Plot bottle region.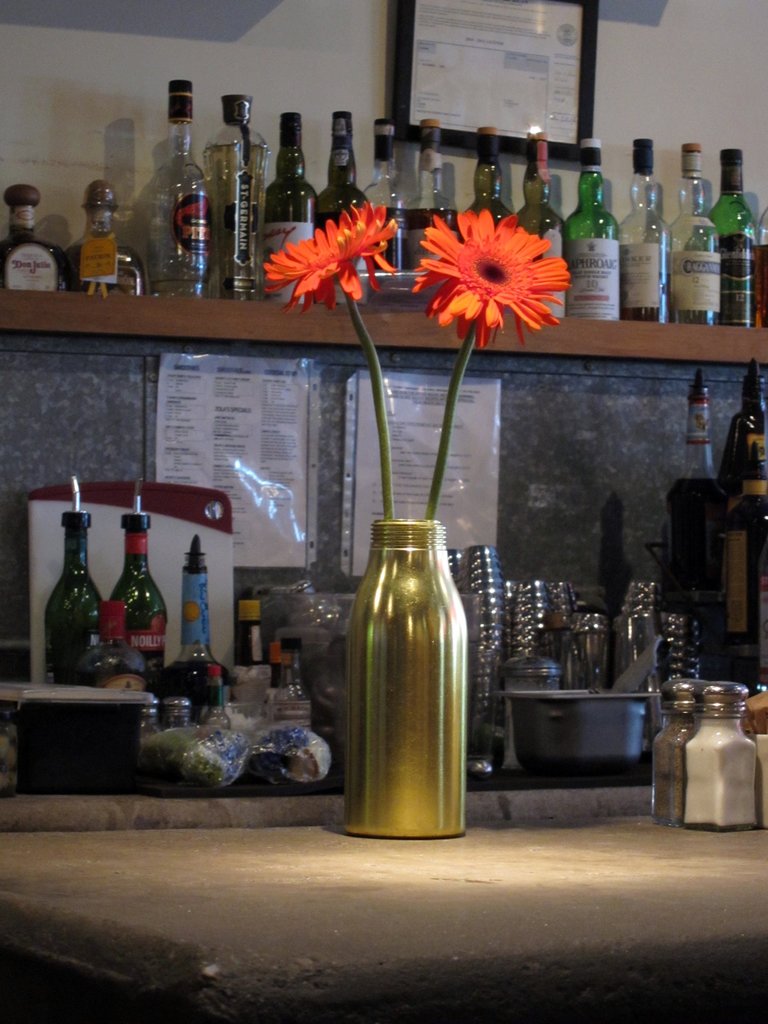
Plotted at <bbox>668, 144, 717, 326</bbox>.
